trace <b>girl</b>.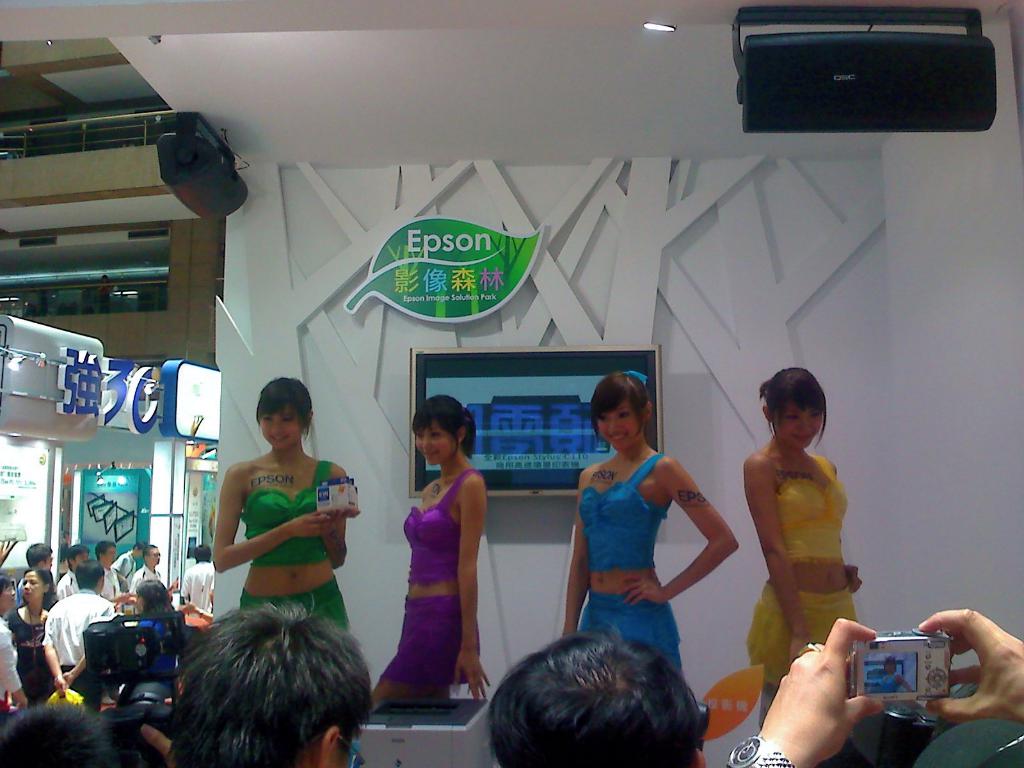
Traced to bbox(375, 394, 495, 710).
